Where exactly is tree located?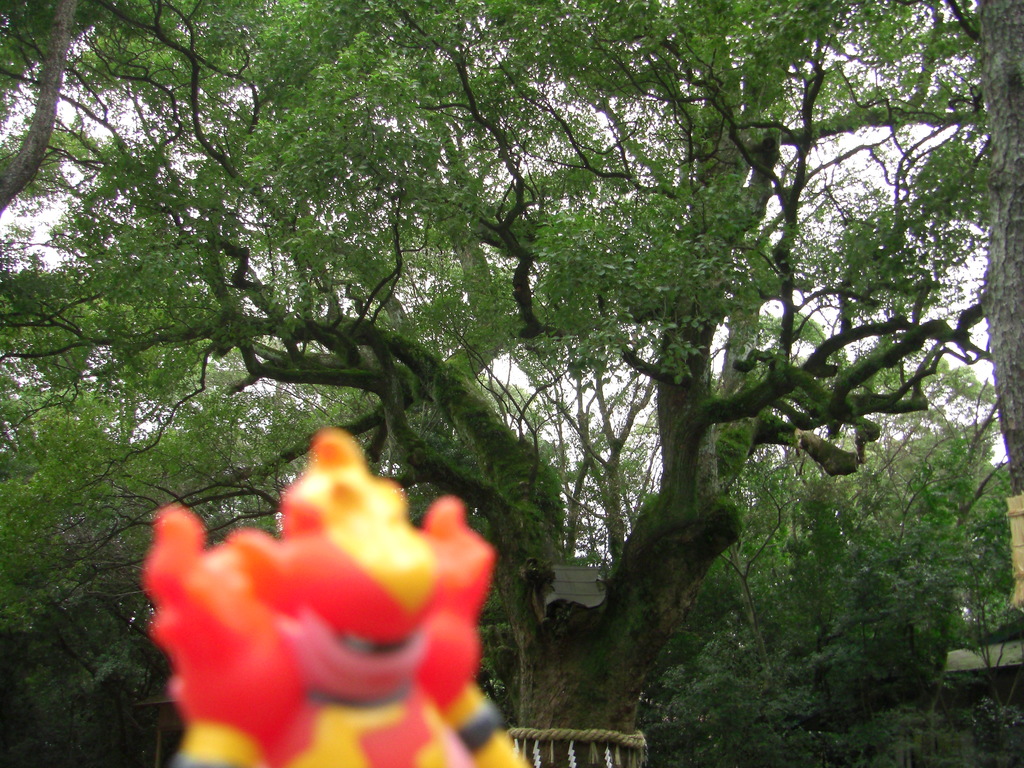
Its bounding box is <box>74,13,1005,728</box>.
